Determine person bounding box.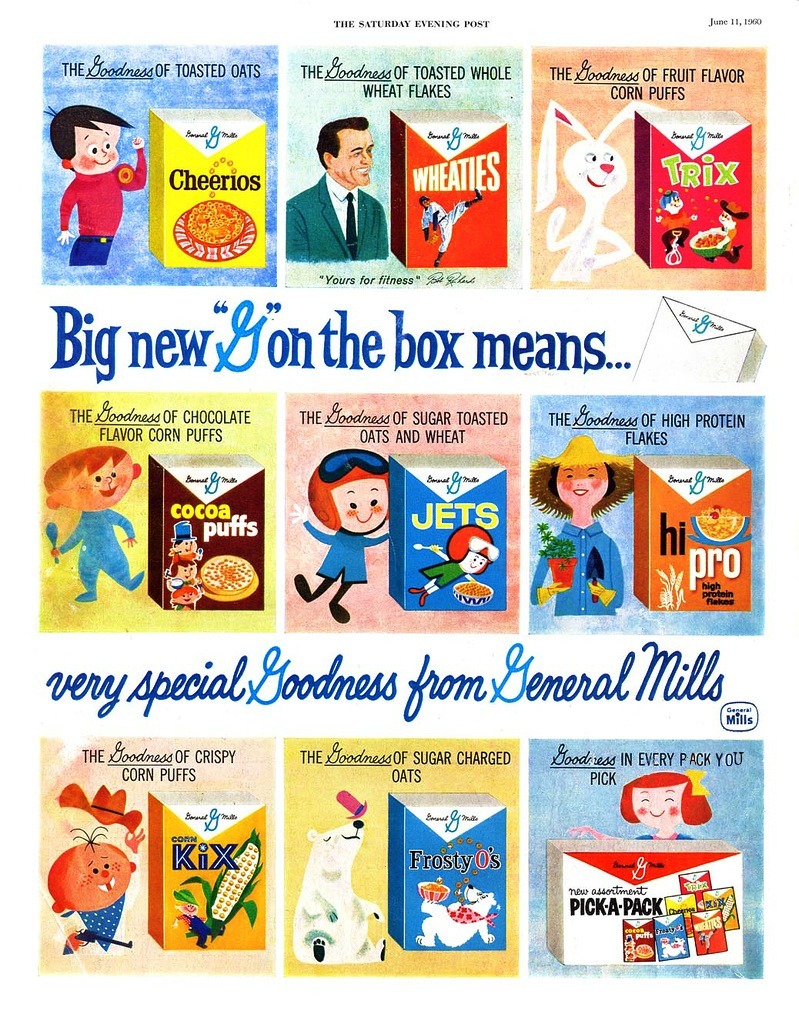
Determined: {"x1": 158, "y1": 513, "x2": 203, "y2": 616}.
